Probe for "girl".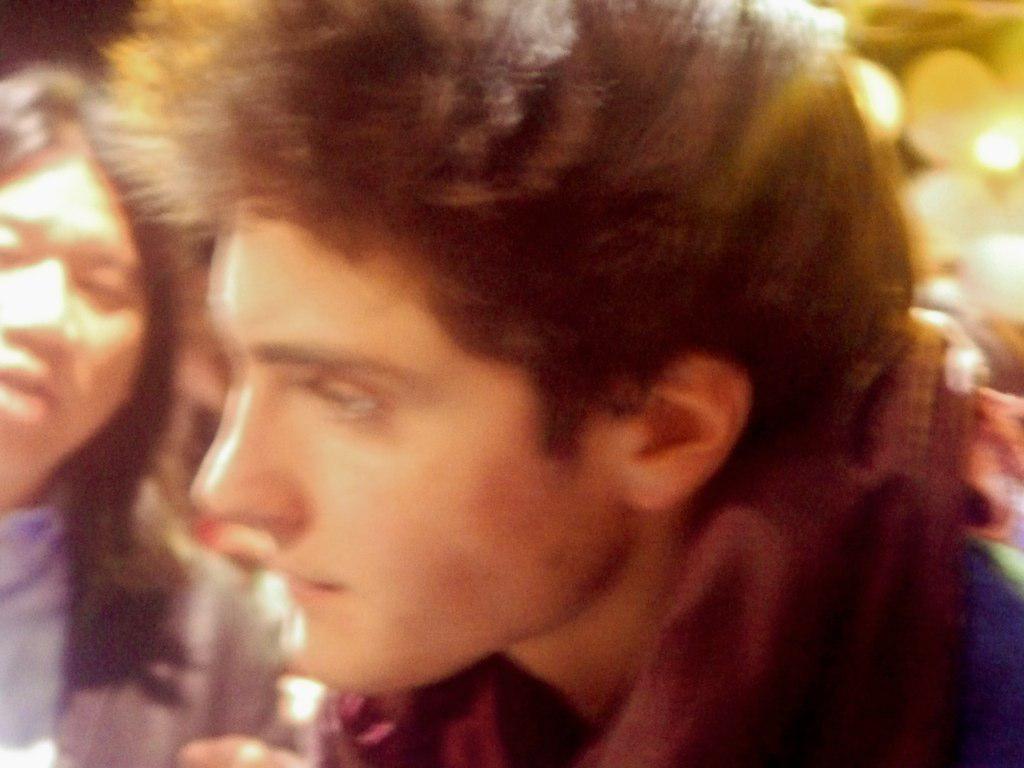
Probe result: crop(0, 55, 196, 767).
